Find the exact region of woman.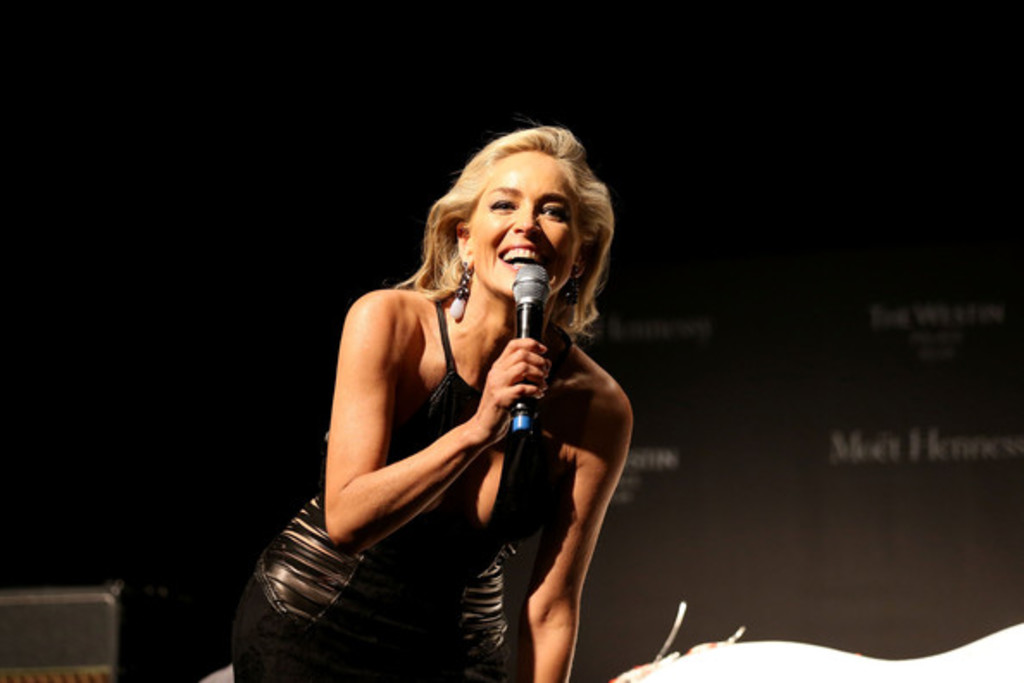
Exact region: x1=248, y1=86, x2=645, y2=682.
